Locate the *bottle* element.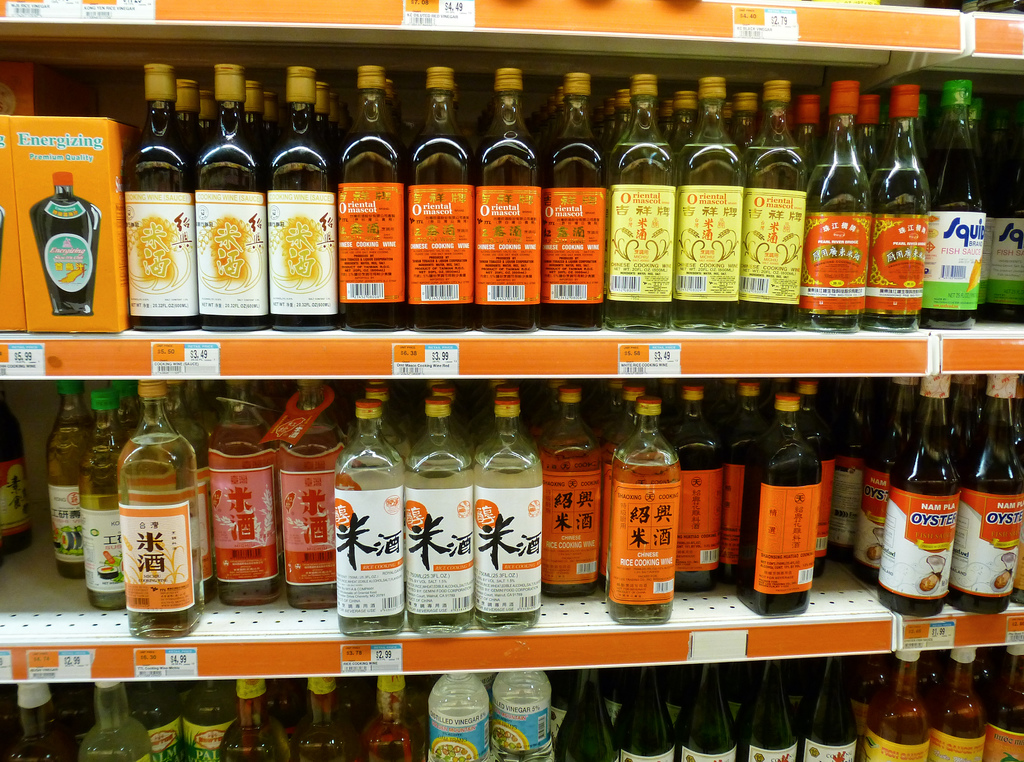
Element bbox: bbox(603, 669, 621, 728).
